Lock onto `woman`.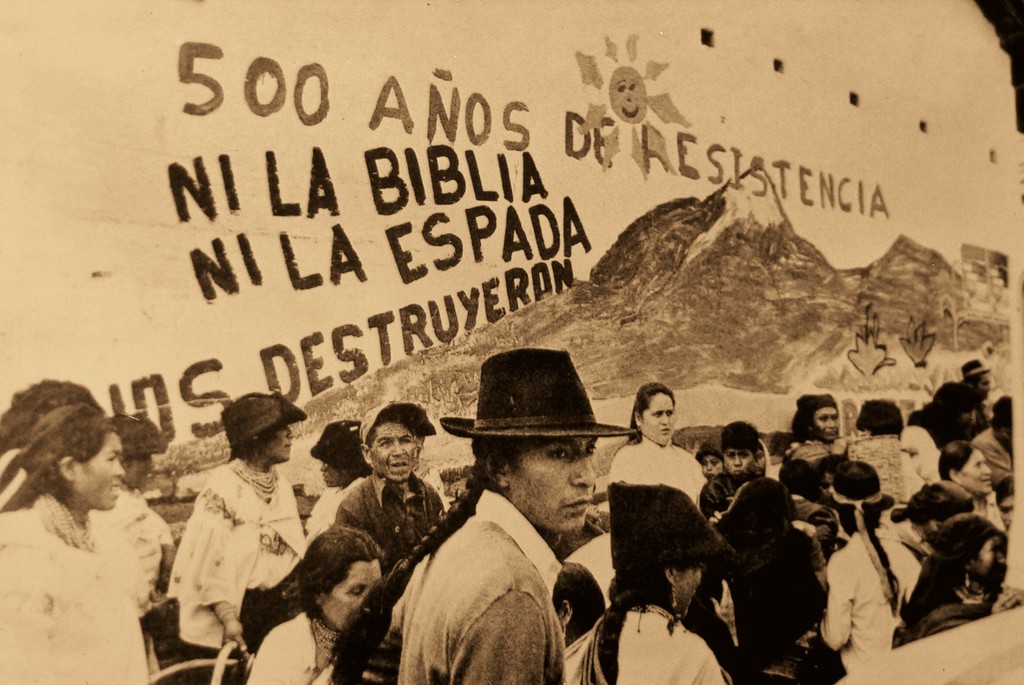
Locked: {"left": 298, "top": 417, "right": 367, "bottom": 551}.
